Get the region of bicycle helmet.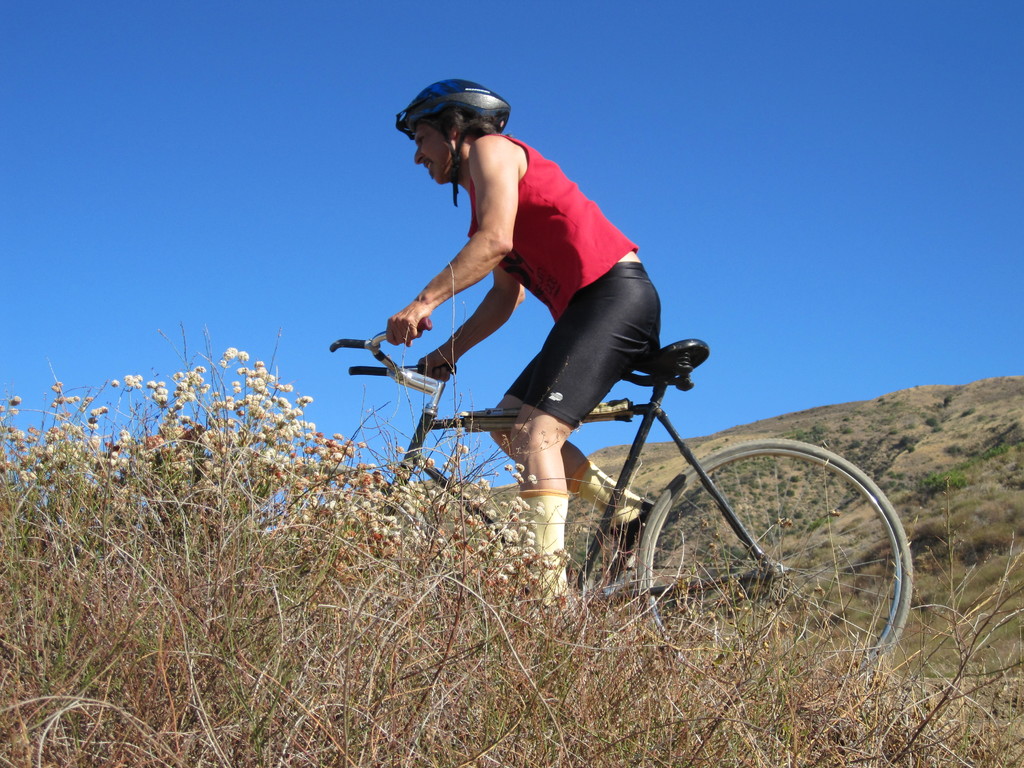
bbox=(396, 80, 513, 207).
